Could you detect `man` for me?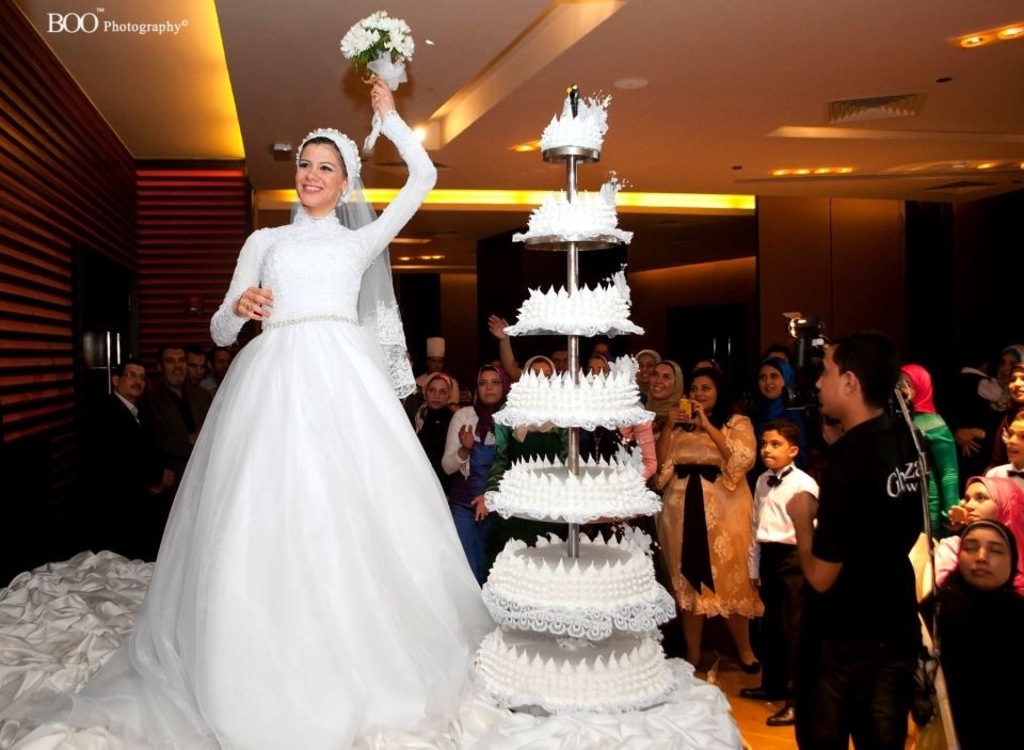
Detection result: {"x1": 487, "y1": 320, "x2": 582, "y2": 466}.
